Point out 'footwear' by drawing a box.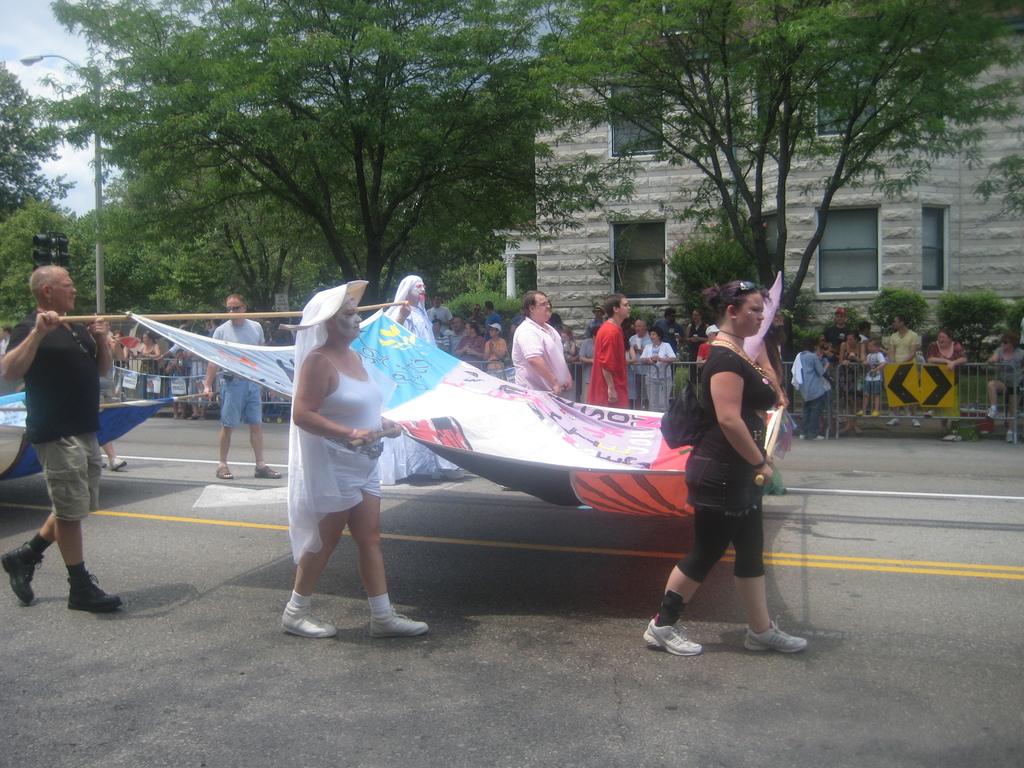
crop(113, 458, 129, 471).
